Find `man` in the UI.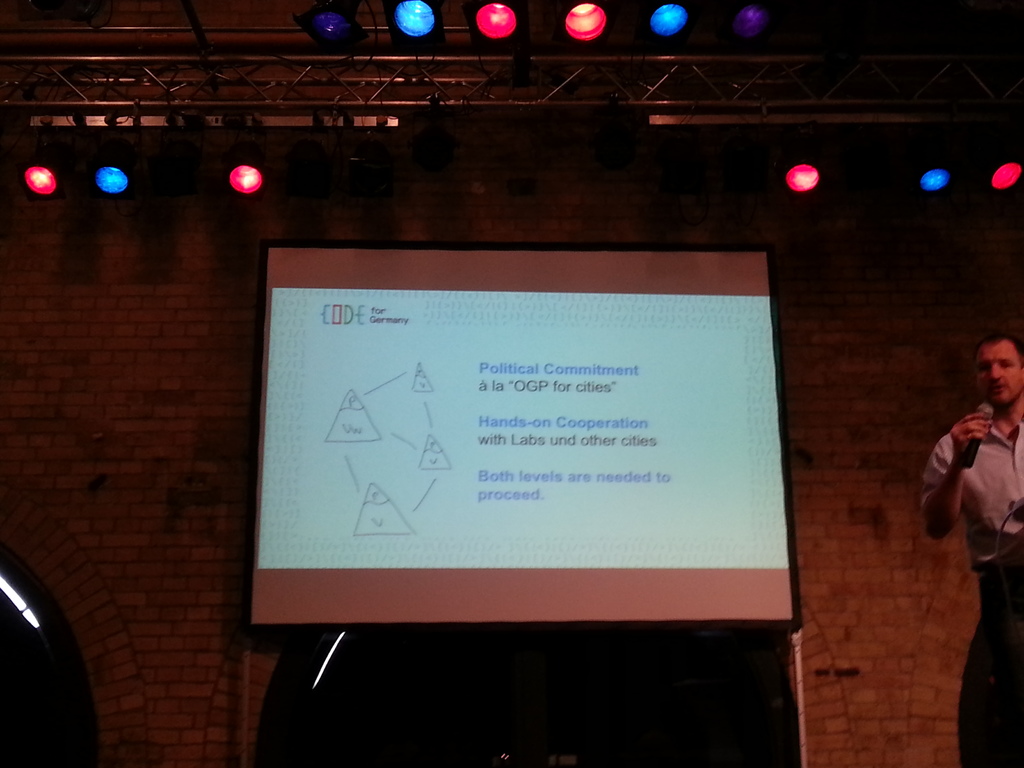
UI element at 921,336,1023,767.
